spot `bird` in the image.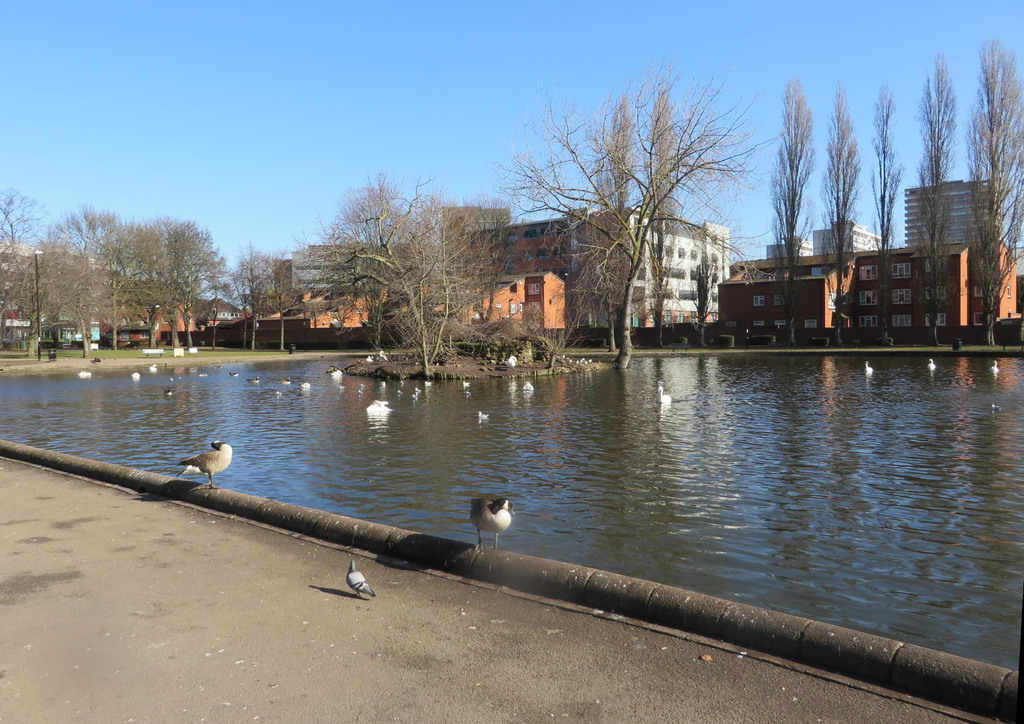
`bird` found at Rect(348, 561, 376, 599).
